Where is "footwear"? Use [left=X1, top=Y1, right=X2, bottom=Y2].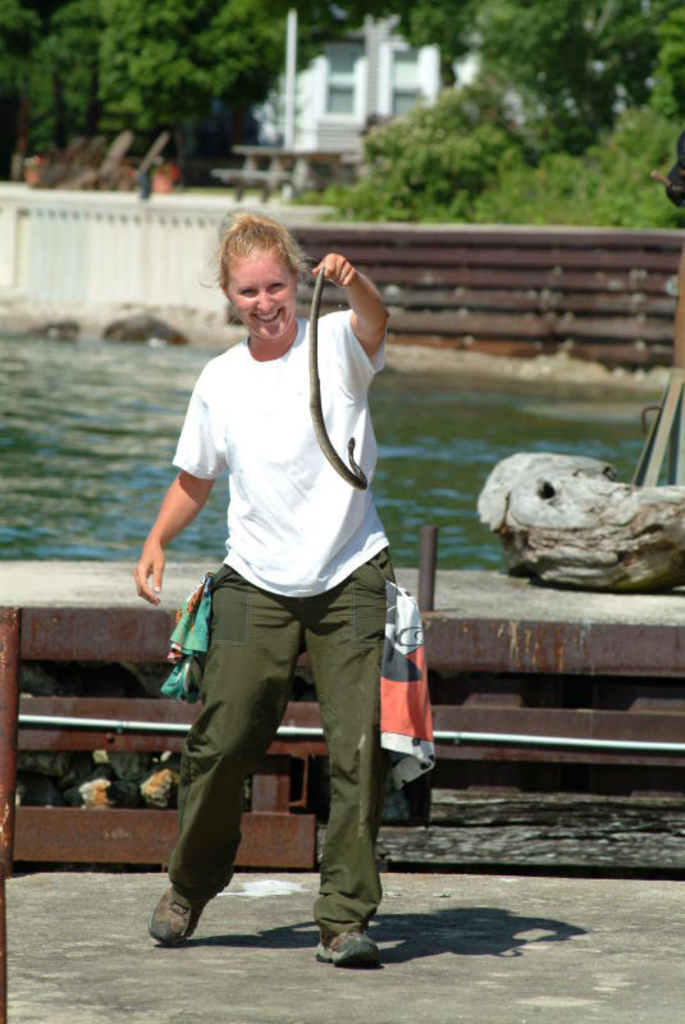
[left=310, top=908, right=385, bottom=968].
